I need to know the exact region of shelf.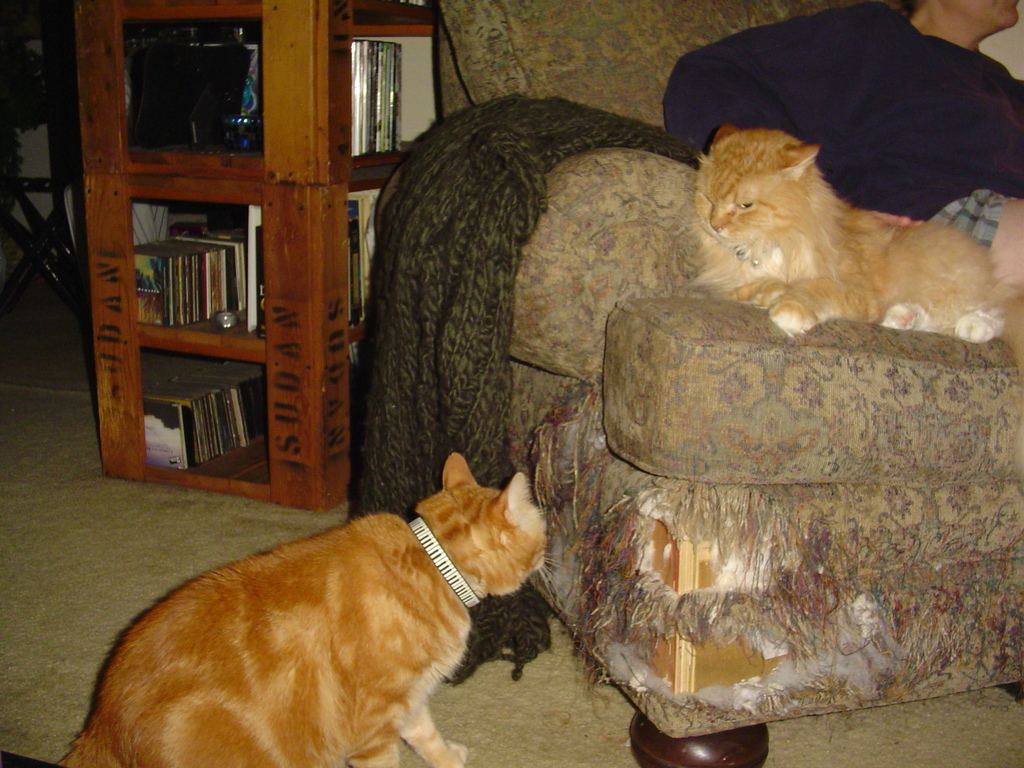
Region: detection(346, 318, 374, 460).
